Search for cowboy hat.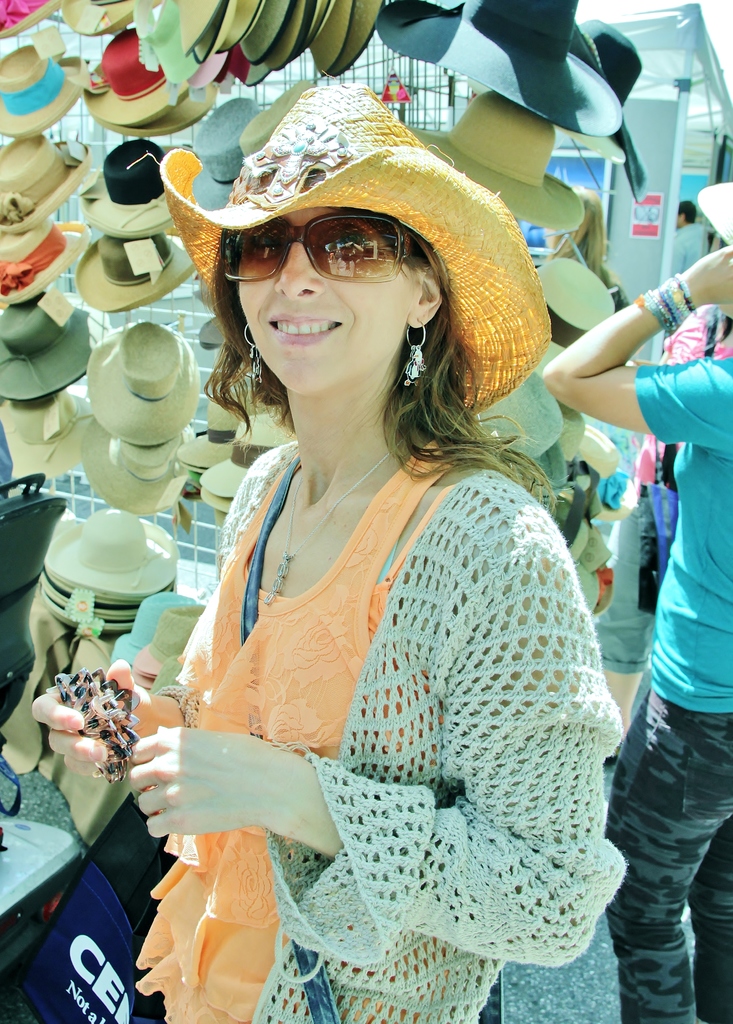
Found at bbox(0, 386, 93, 477).
